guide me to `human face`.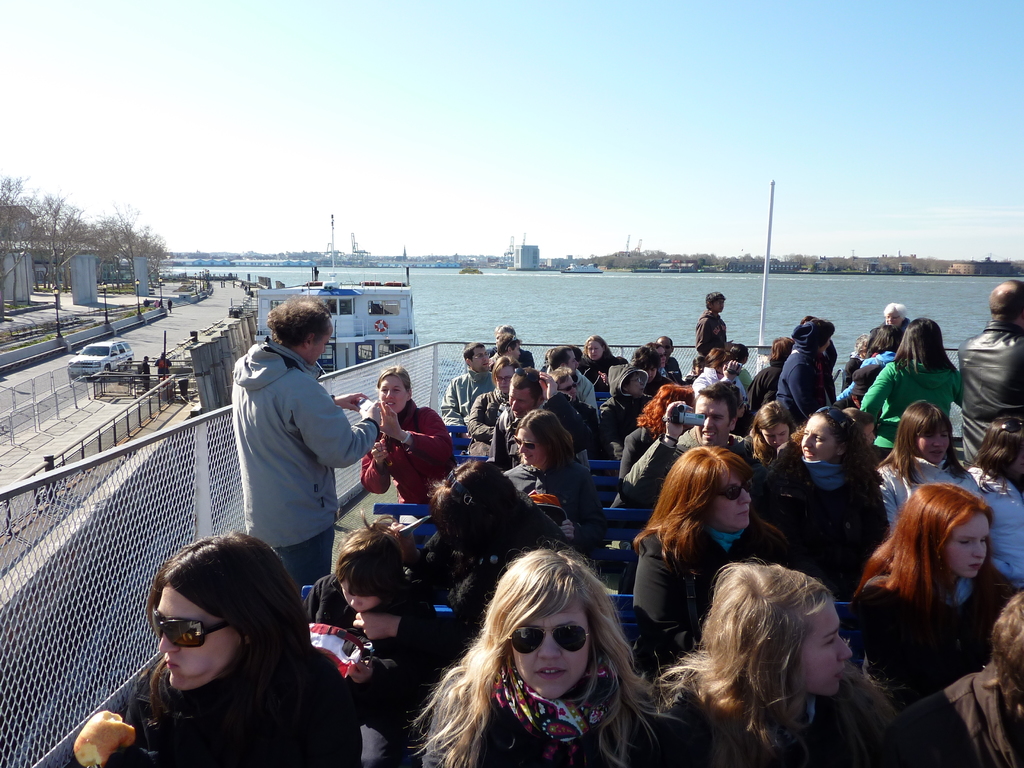
Guidance: (x1=492, y1=364, x2=515, y2=393).
